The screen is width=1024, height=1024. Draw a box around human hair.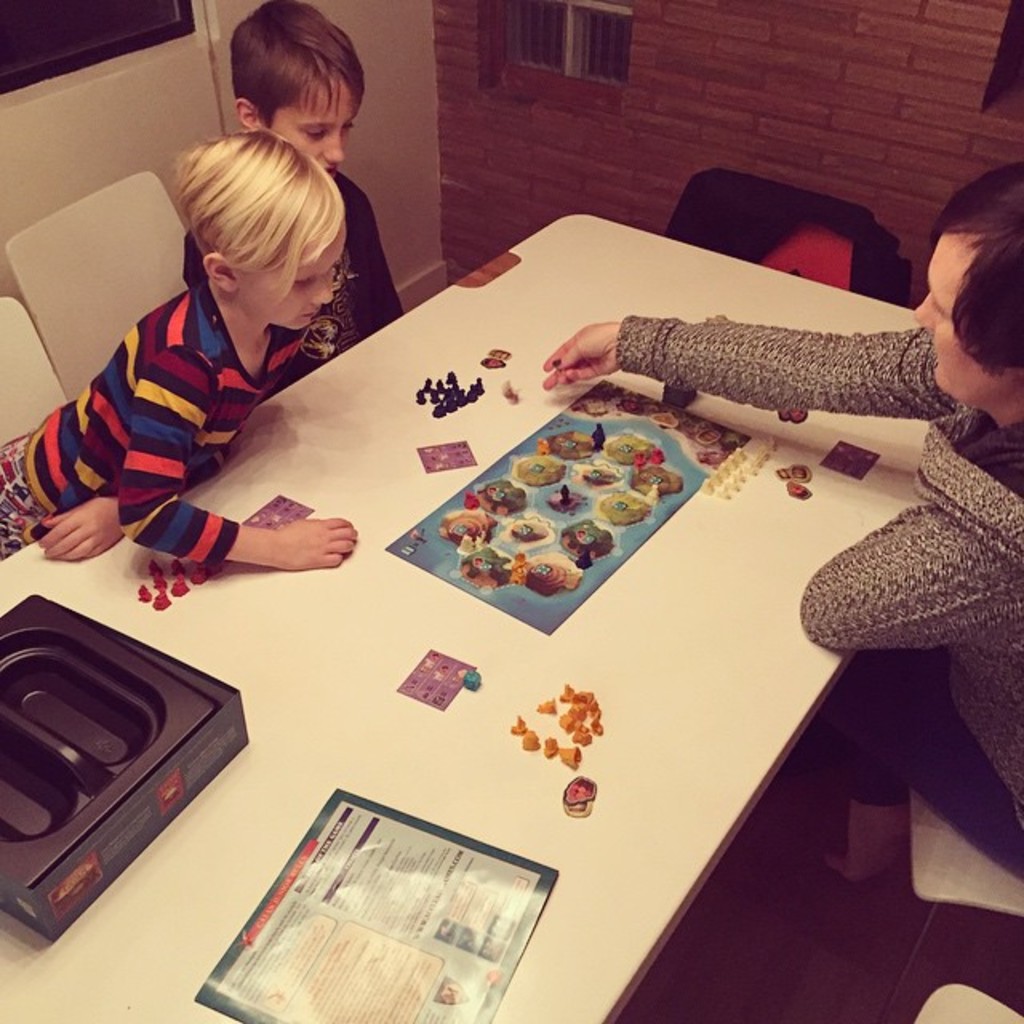
bbox(222, 13, 358, 147).
